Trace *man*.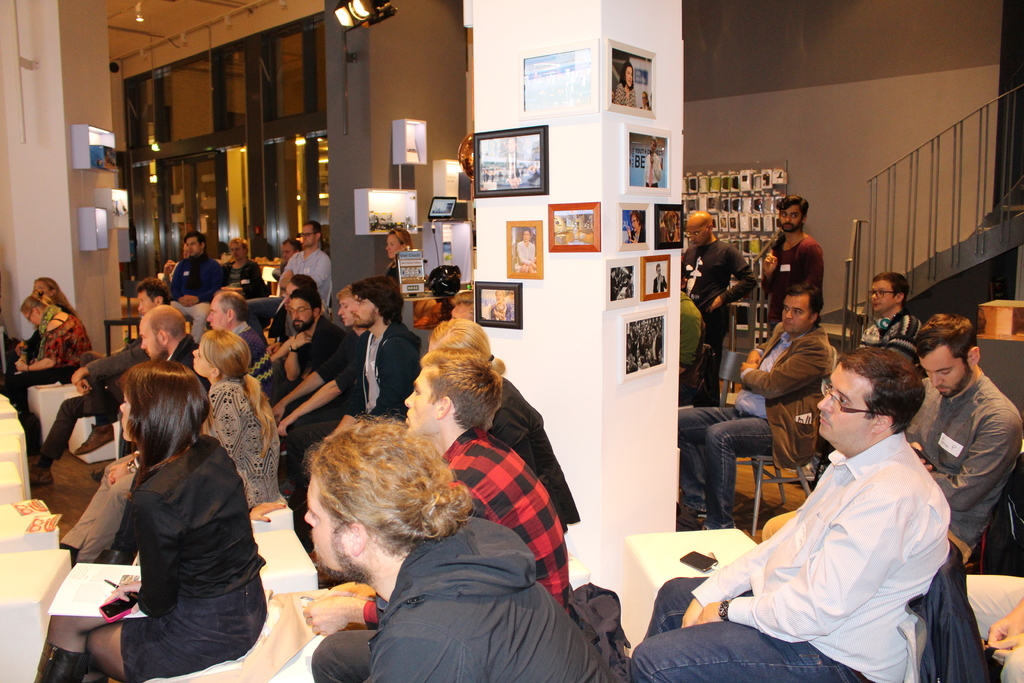
Traced to detection(268, 279, 317, 352).
